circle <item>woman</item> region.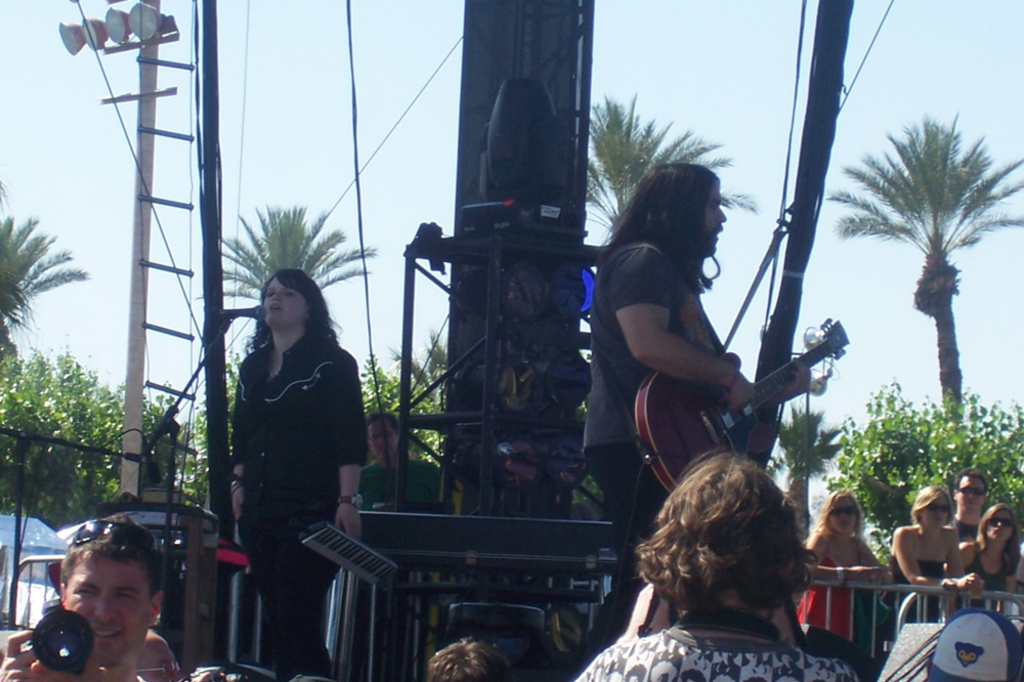
Region: <box>575,444,863,681</box>.
